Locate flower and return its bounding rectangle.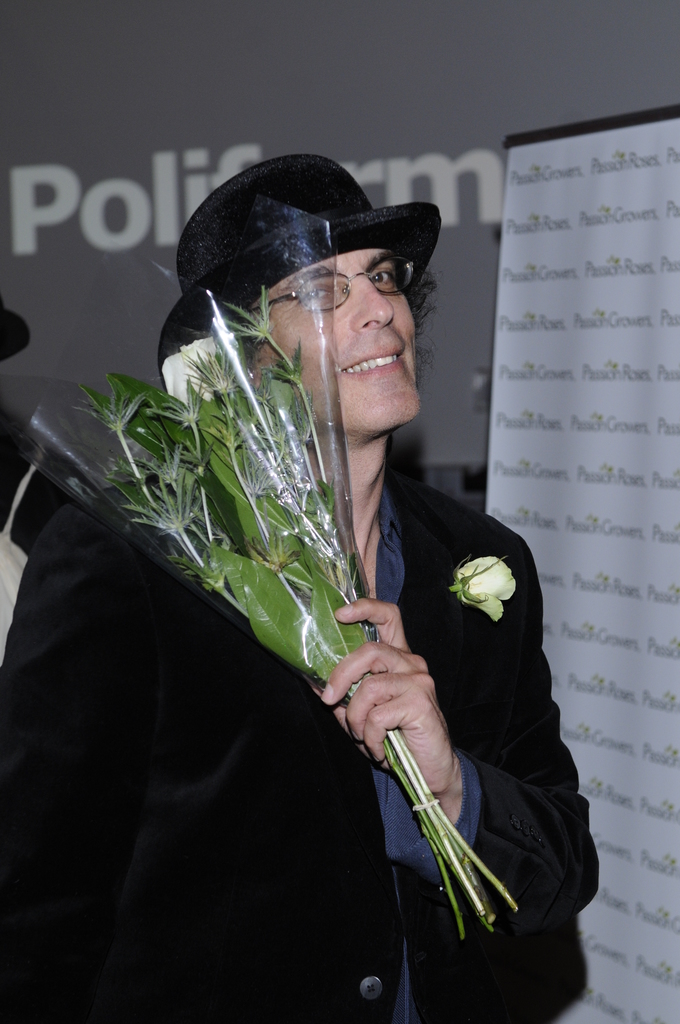
<bbox>182, 328, 247, 393</bbox>.
